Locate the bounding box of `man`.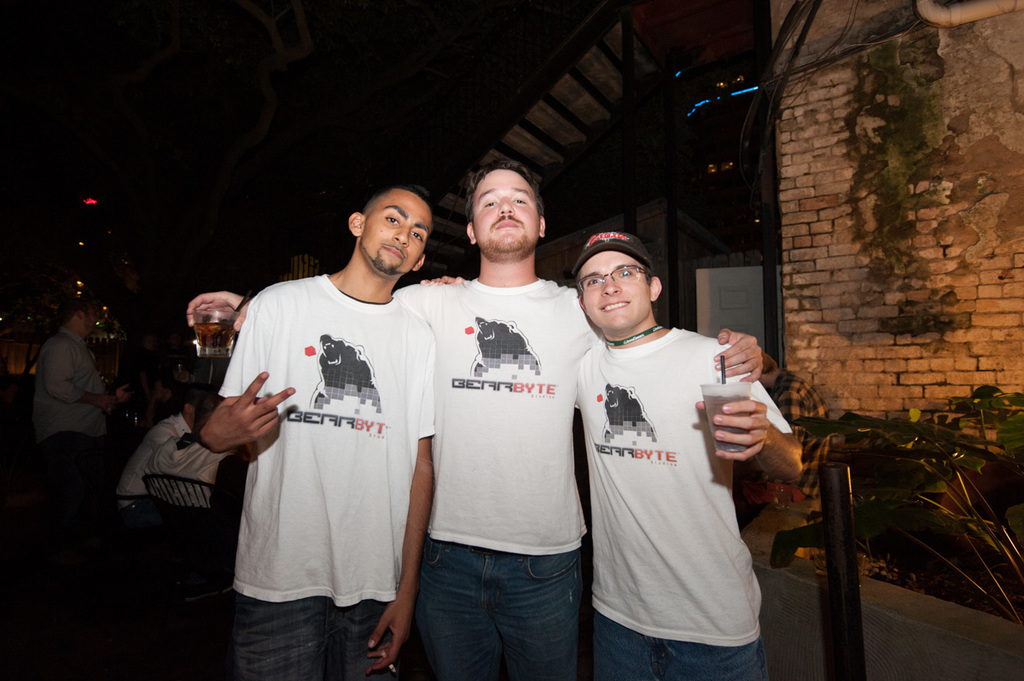
Bounding box: l=561, t=240, r=799, b=667.
